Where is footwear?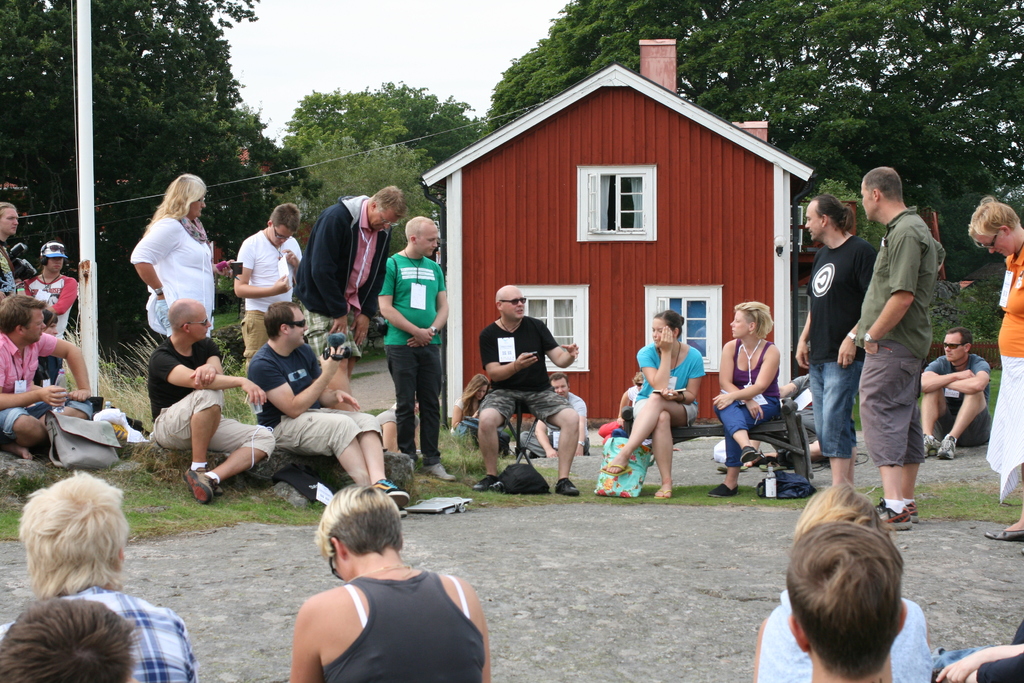
pyautogui.locateOnScreen(477, 475, 509, 495).
